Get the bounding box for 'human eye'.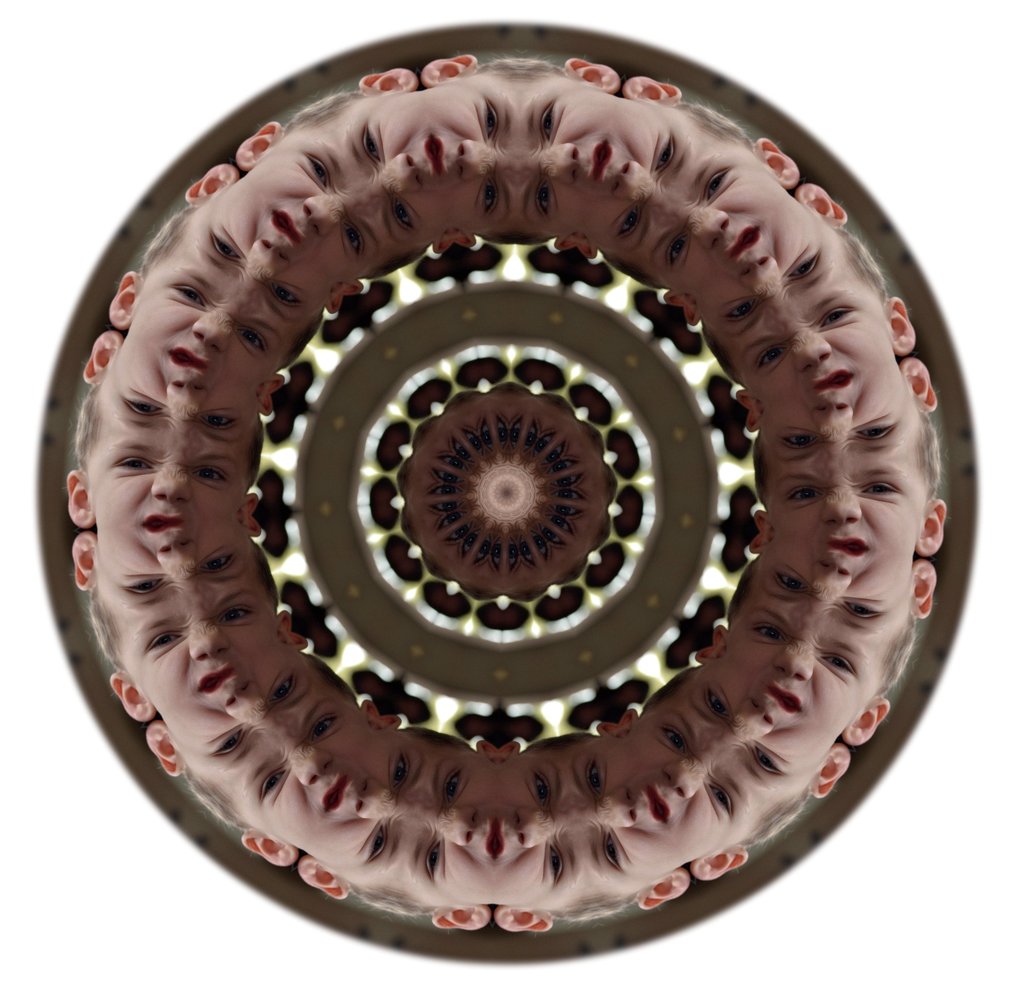
x1=726 y1=300 x2=754 y2=320.
